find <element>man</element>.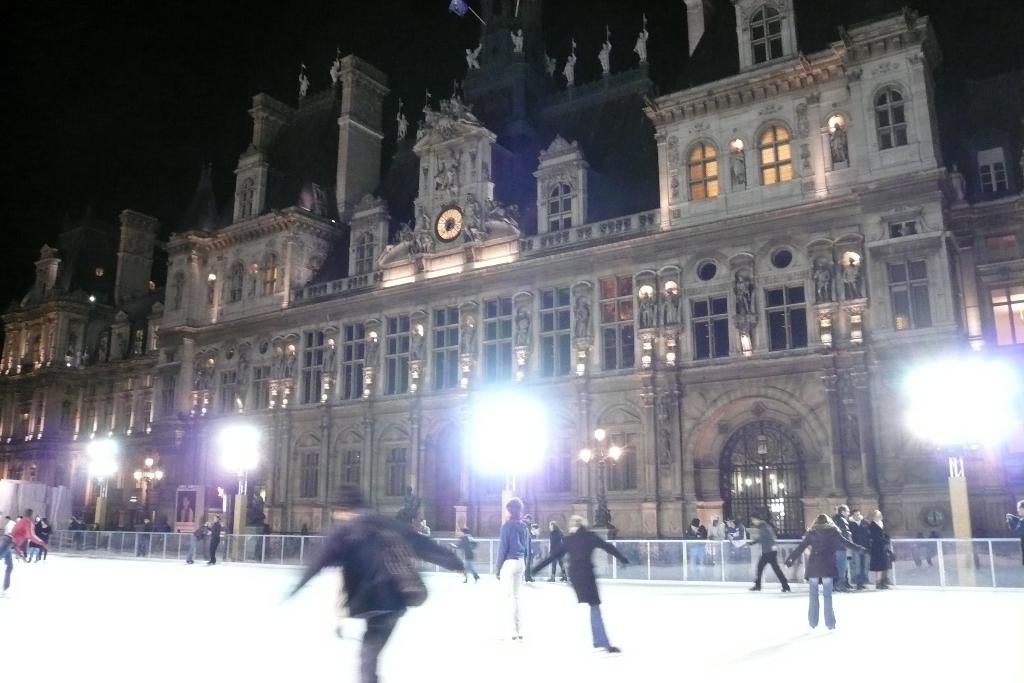
522, 511, 535, 580.
